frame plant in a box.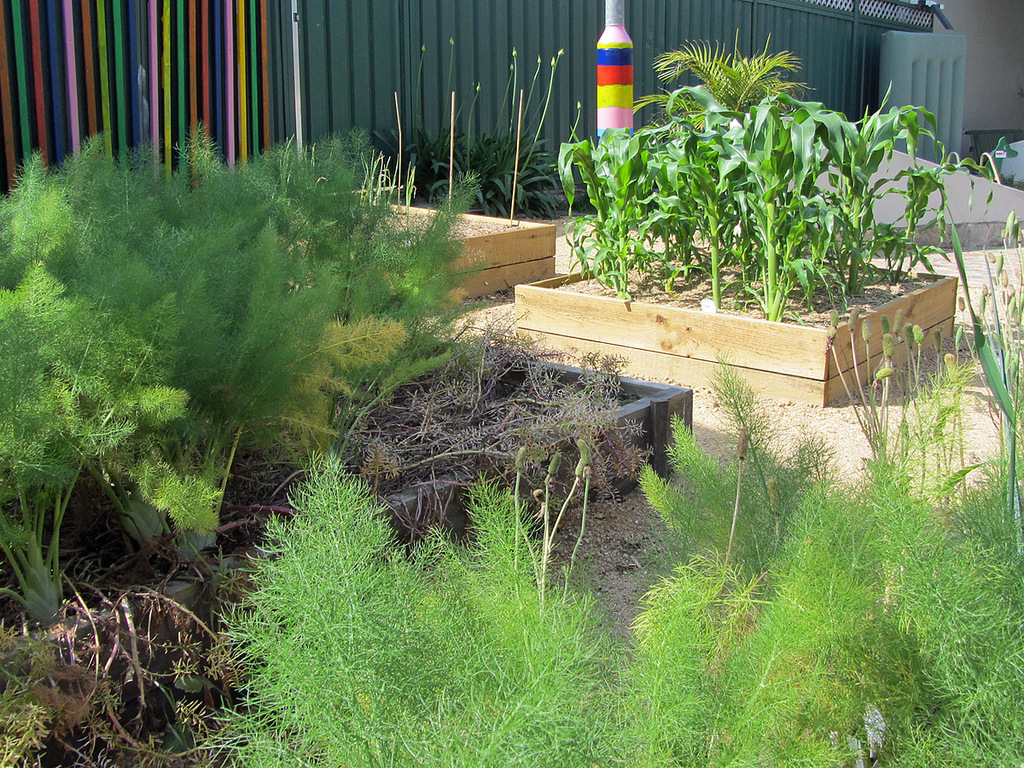
locate(188, 198, 1023, 767).
